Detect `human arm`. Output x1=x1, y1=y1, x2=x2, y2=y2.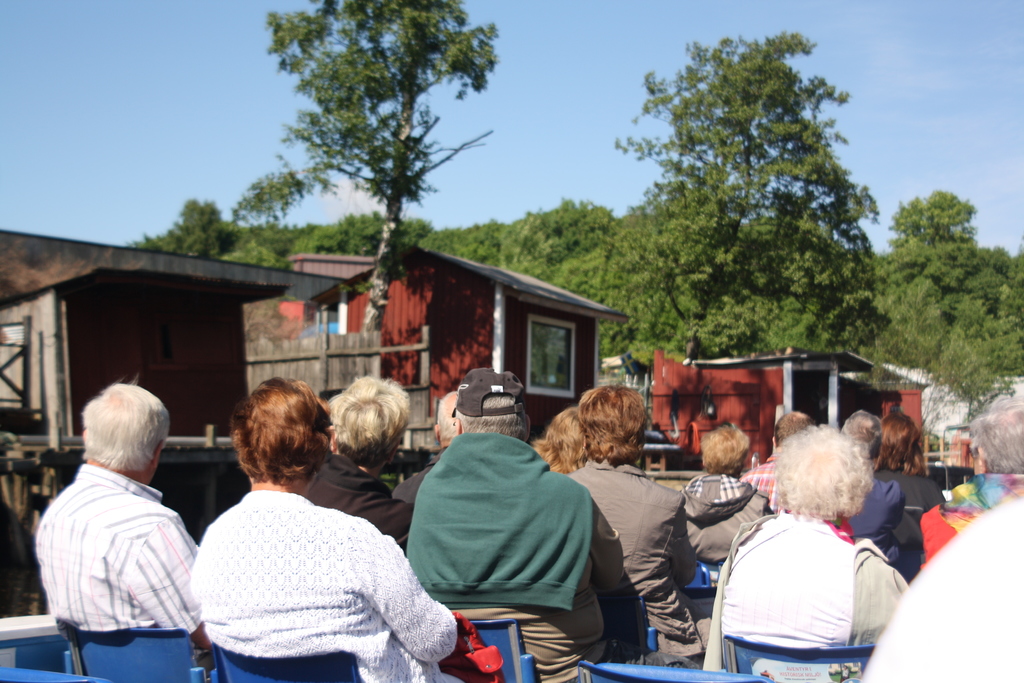
x1=876, y1=566, x2=922, y2=666.
